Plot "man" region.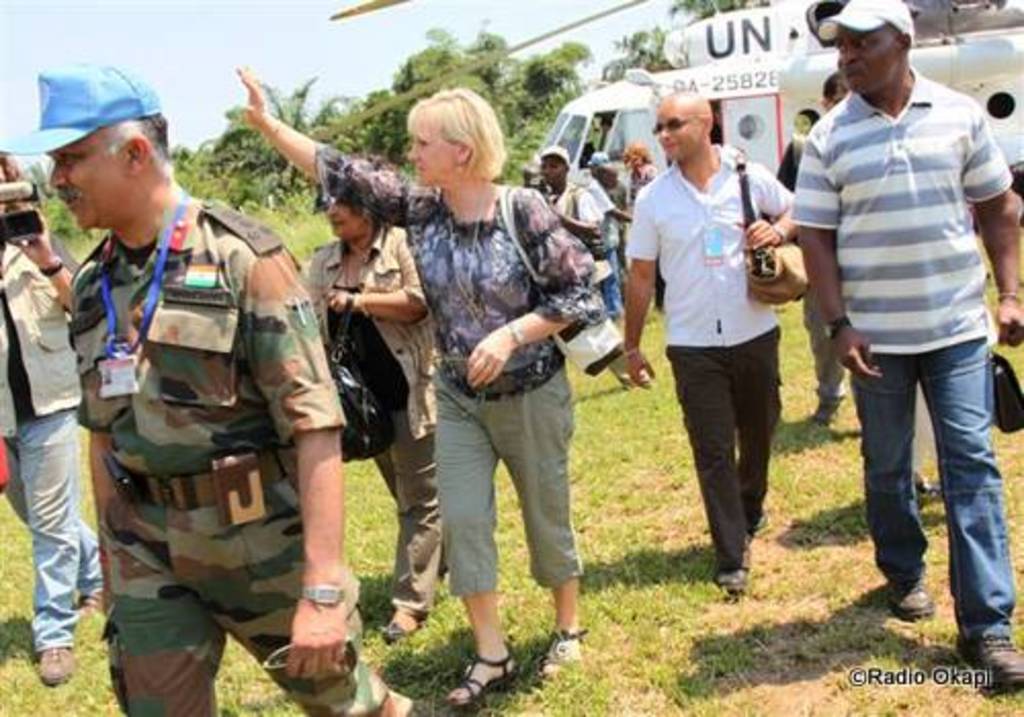
Plotted at Rect(786, 0, 1022, 692).
